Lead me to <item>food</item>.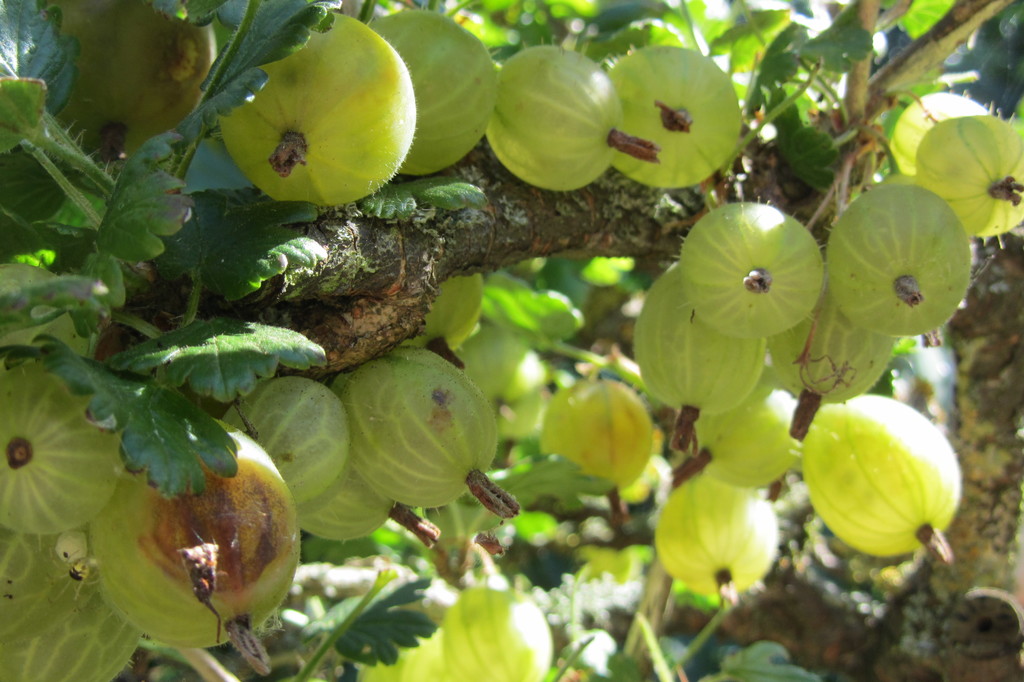
Lead to BBox(676, 195, 825, 345).
